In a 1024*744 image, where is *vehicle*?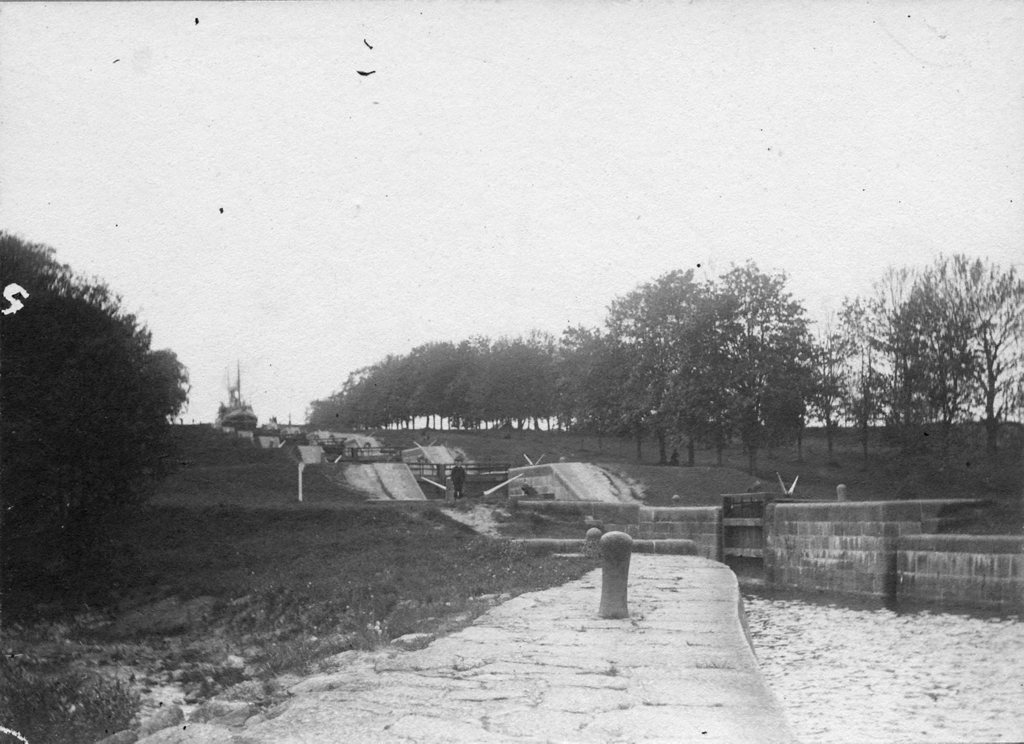
<bbox>191, 379, 267, 446</bbox>.
